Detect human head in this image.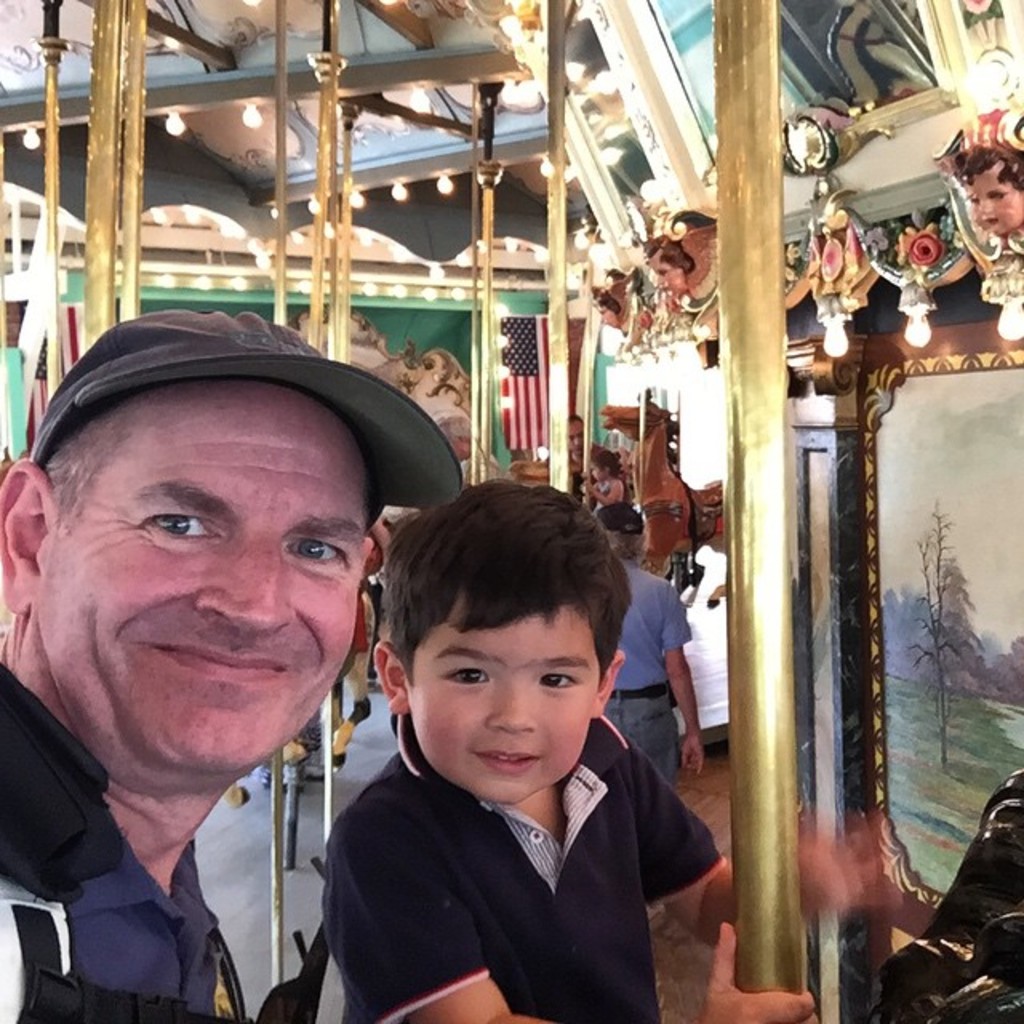
Detection: select_region(0, 312, 384, 781).
